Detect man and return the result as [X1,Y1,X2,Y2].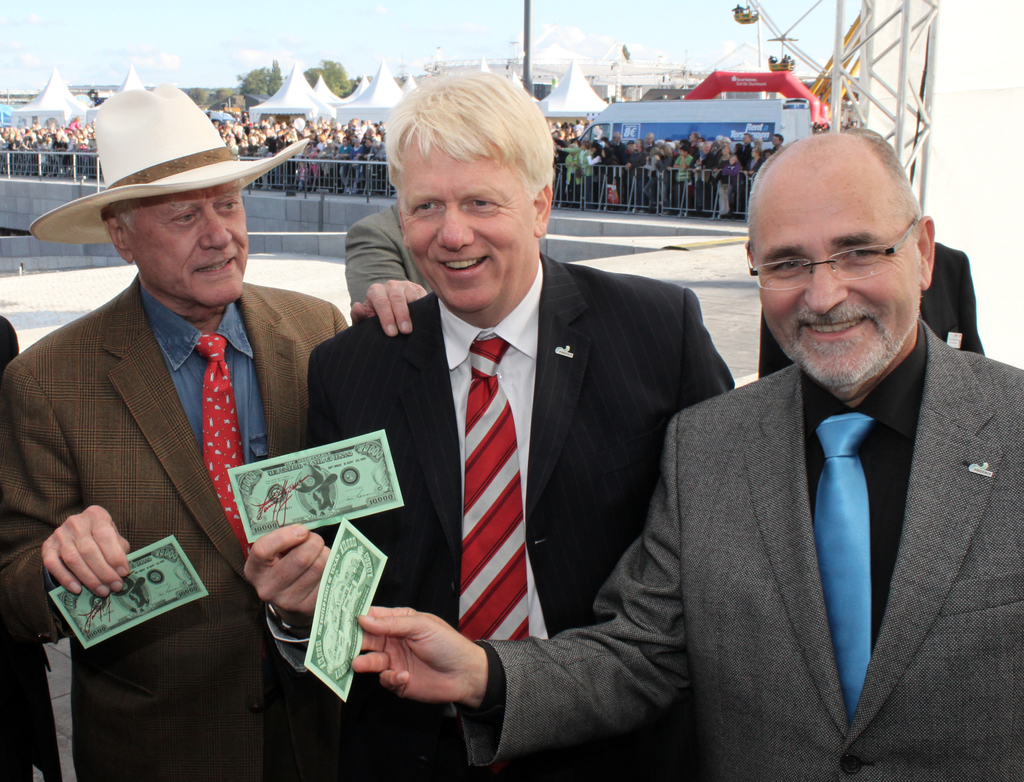
[0,83,406,781].
